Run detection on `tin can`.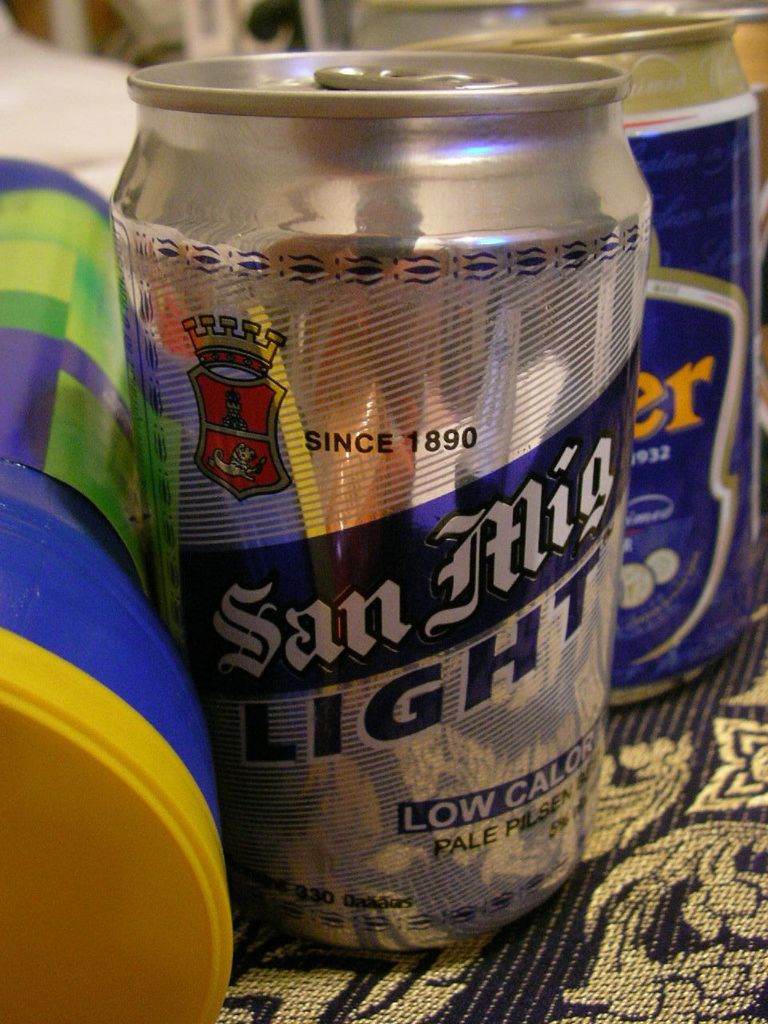
Result: 108/51/652/947.
